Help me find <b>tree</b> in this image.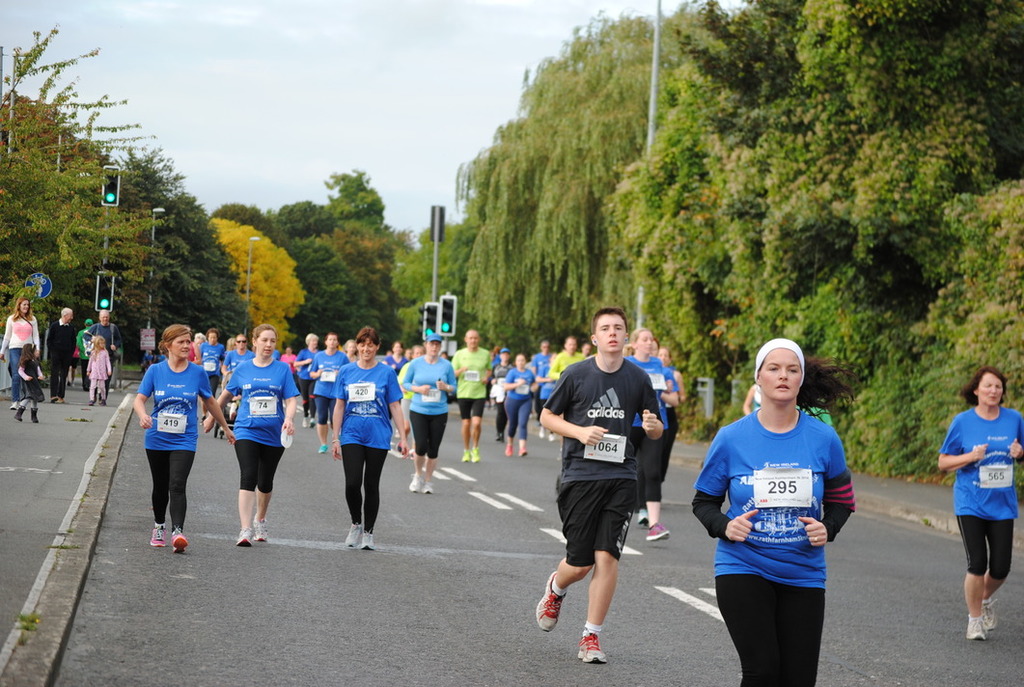
Found it: {"left": 205, "top": 190, "right": 277, "bottom": 244}.
